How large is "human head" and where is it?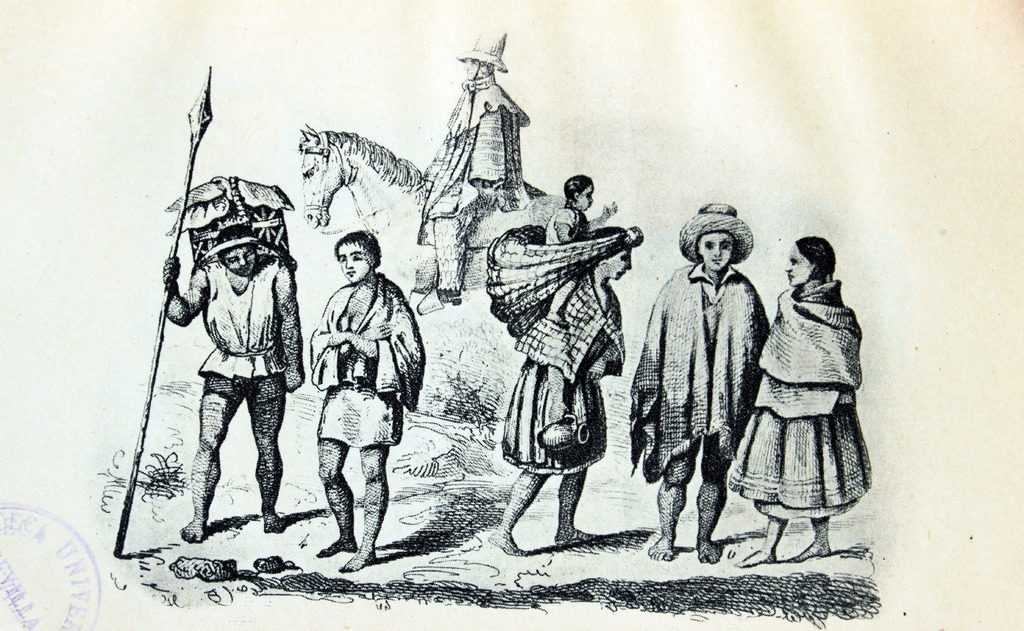
Bounding box: rect(560, 175, 595, 210).
